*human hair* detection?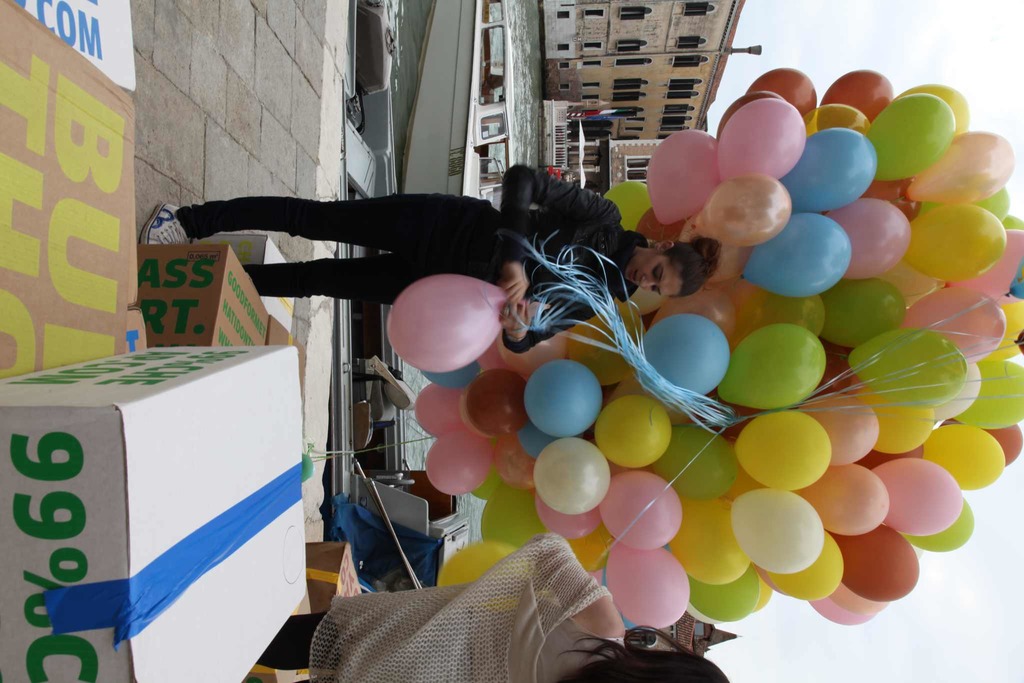
(x1=658, y1=231, x2=721, y2=303)
